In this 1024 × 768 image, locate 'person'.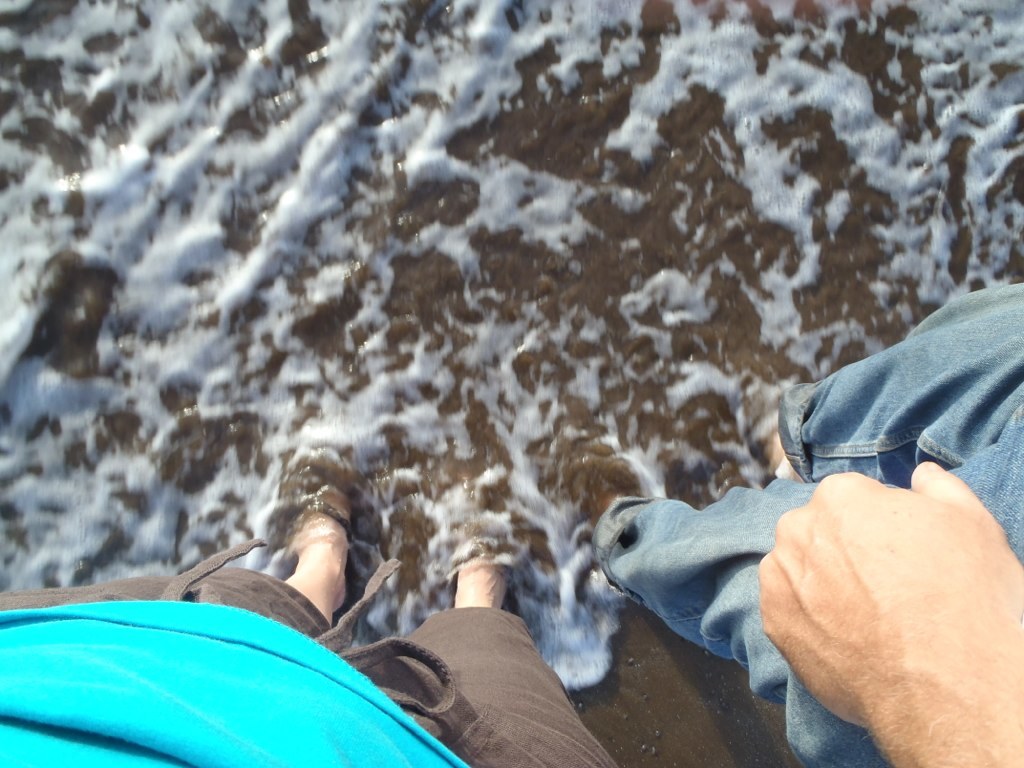
Bounding box: 0 446 628 767.
